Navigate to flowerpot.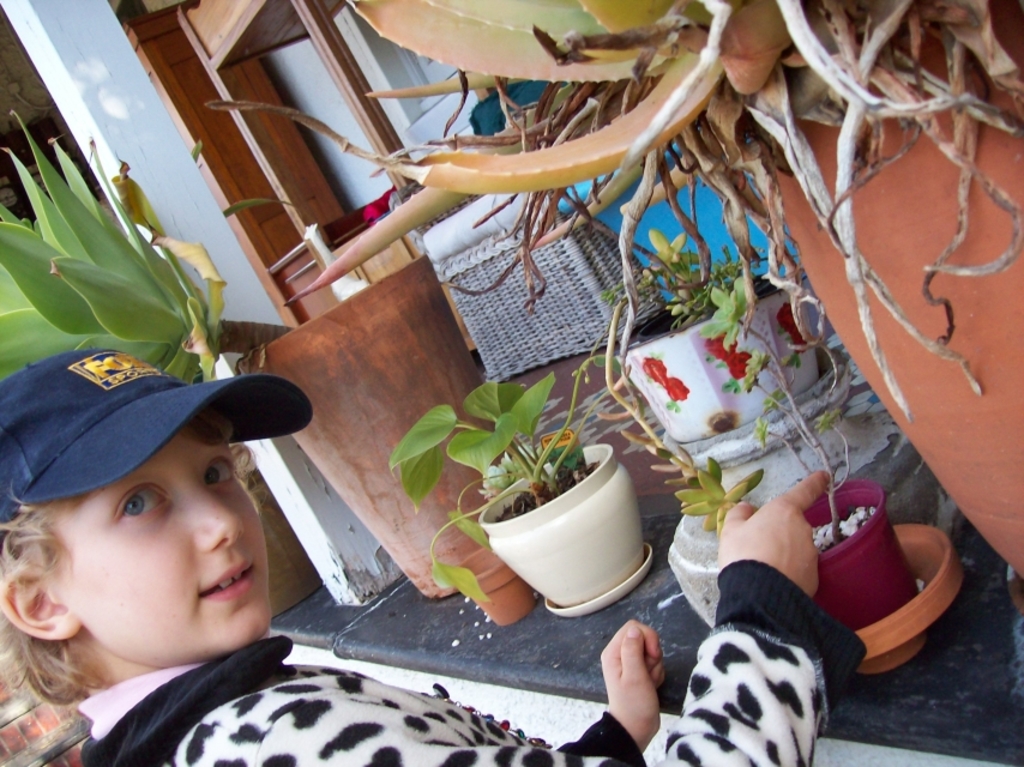
Navigation target: Rect(233, 252, 511, 603).
